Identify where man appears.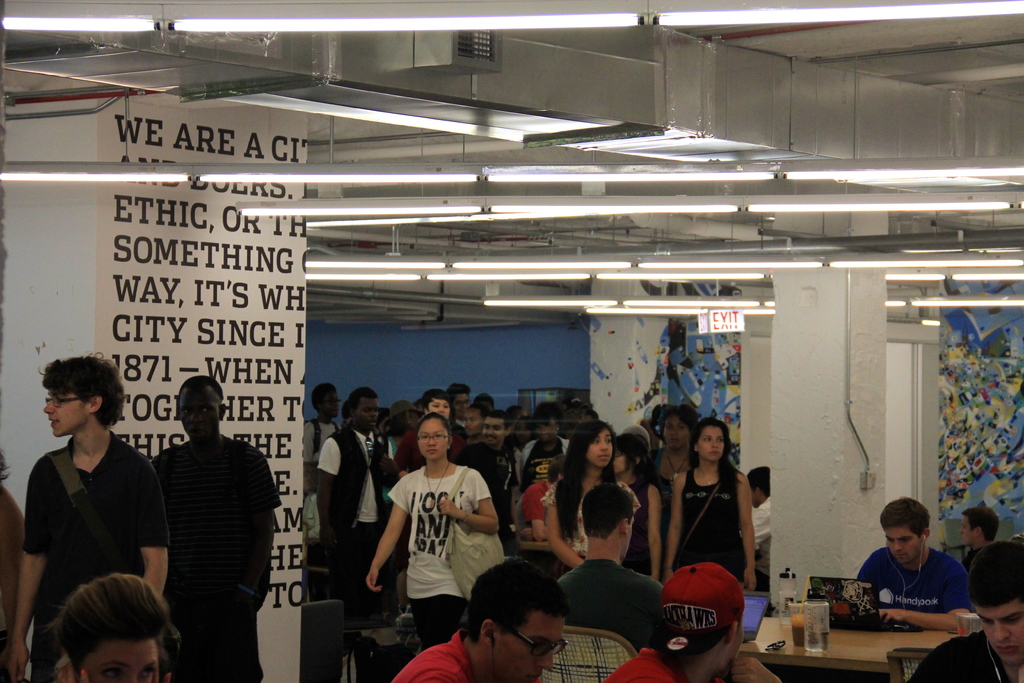
Appears at crop(559, 484, 664, 649).
